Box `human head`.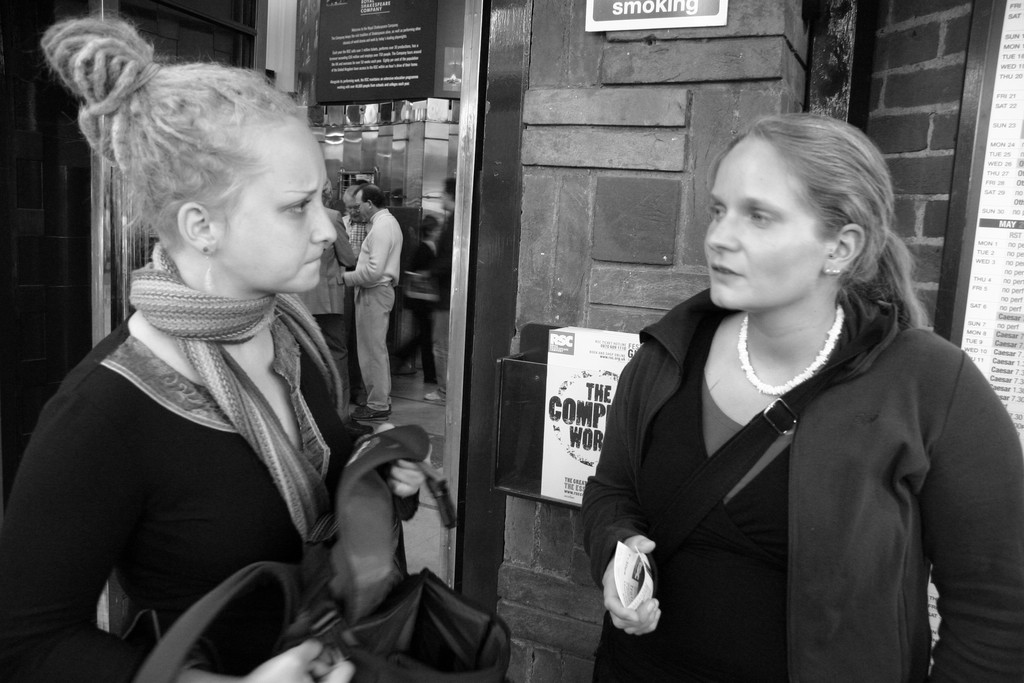
detection(83, 64, 337, 293).
